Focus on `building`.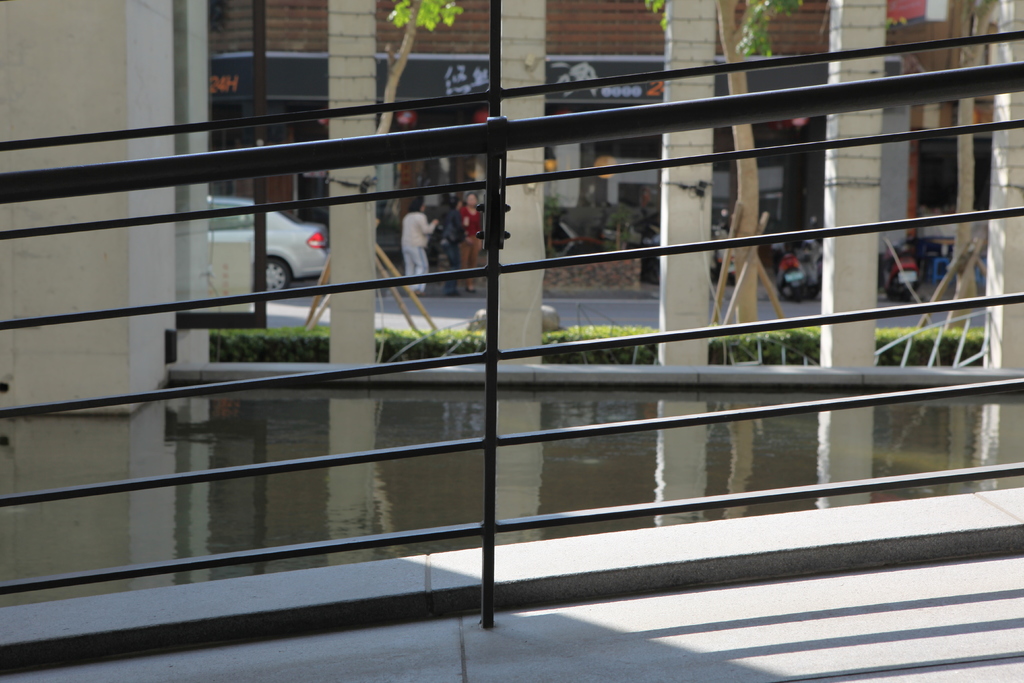
Focused at 200:0:1023:297.
